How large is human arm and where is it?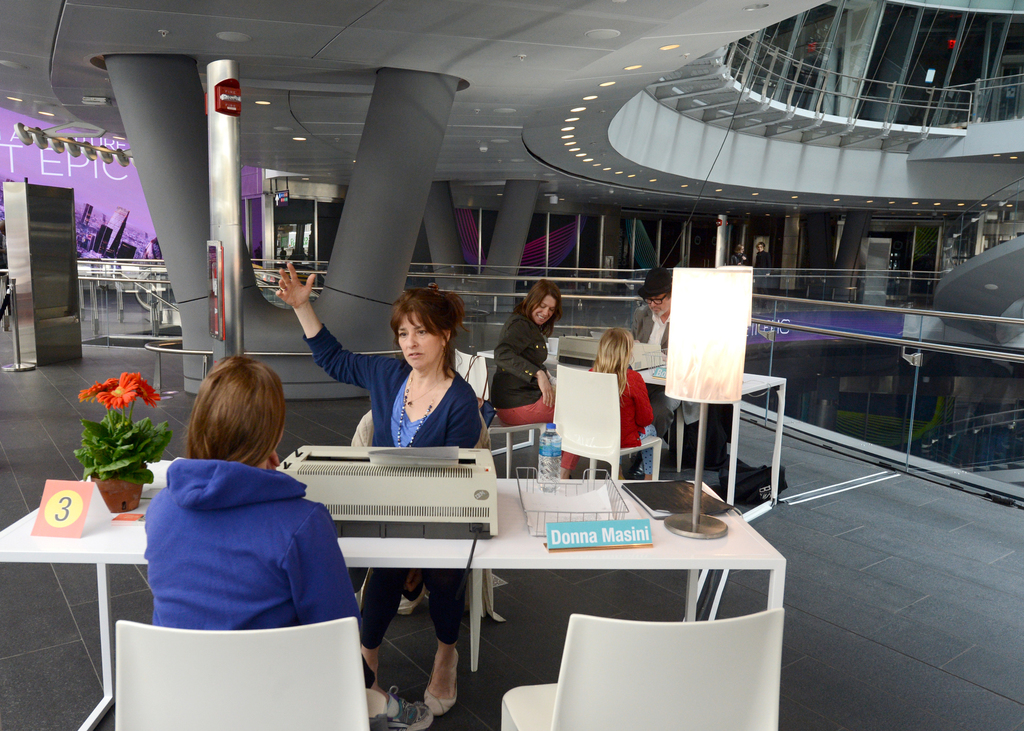
Bounding box: box(435, 398, 483, 452).
